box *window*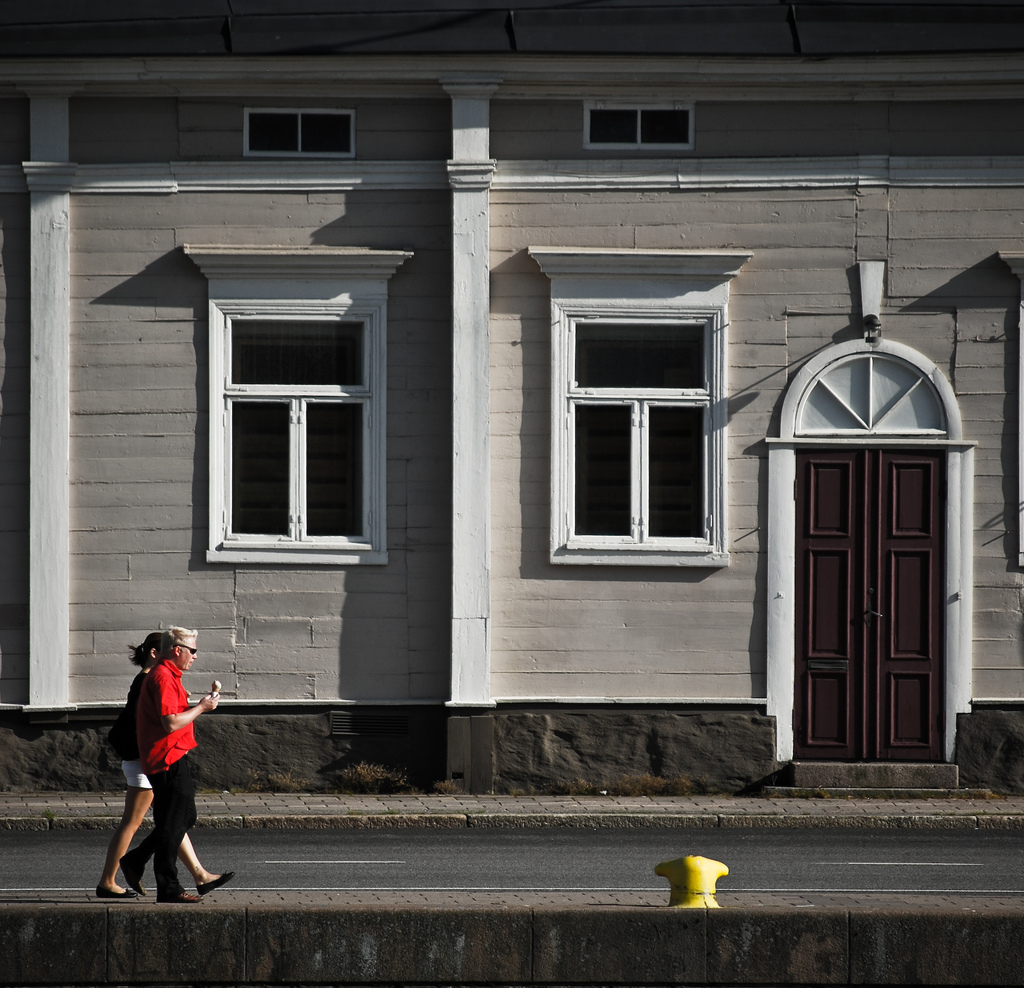
[541, 274, 724, 578]
